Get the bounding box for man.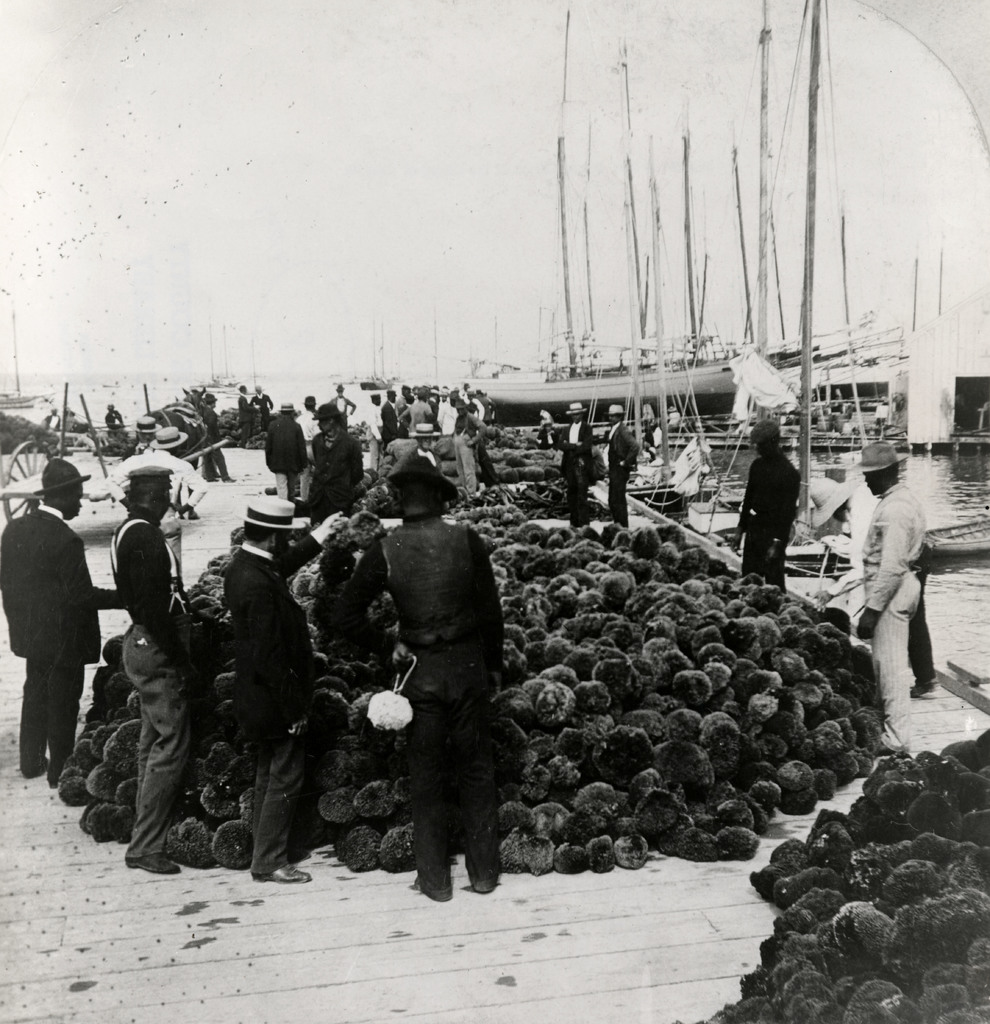
[265,397,307,502].
